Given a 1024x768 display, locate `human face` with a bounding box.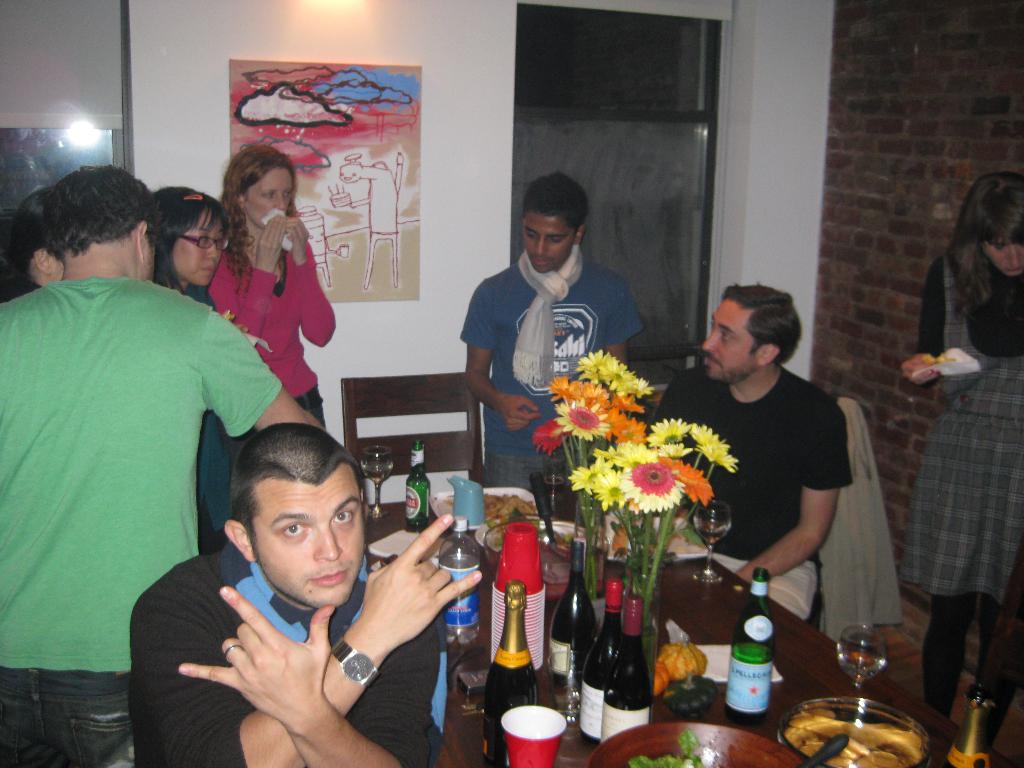
Located: box=[262, 461, 370, 612].
